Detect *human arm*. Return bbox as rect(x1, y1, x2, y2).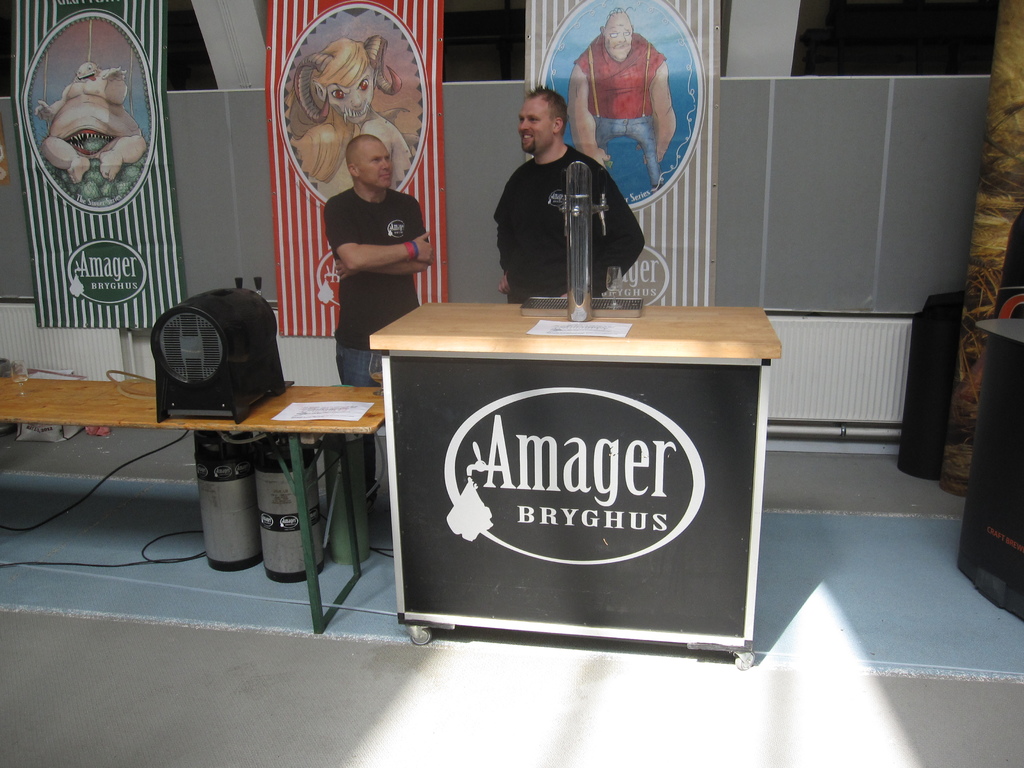
rect(647, 60, 676, 161).
